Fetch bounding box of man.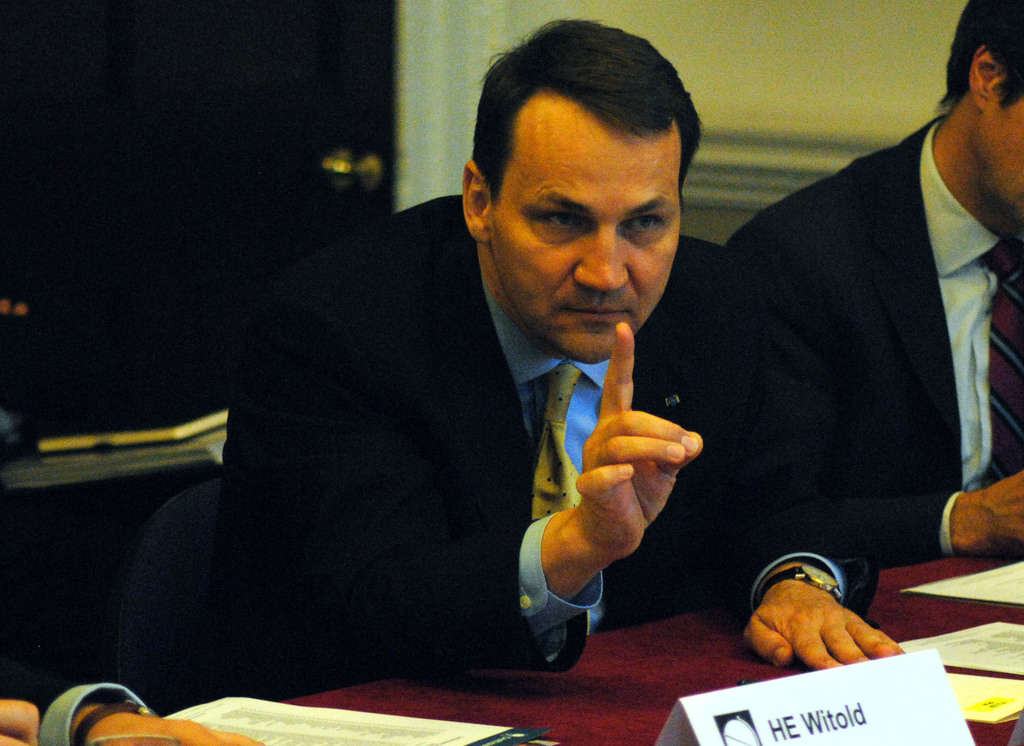
Bbox: [725,0,1023,567].
